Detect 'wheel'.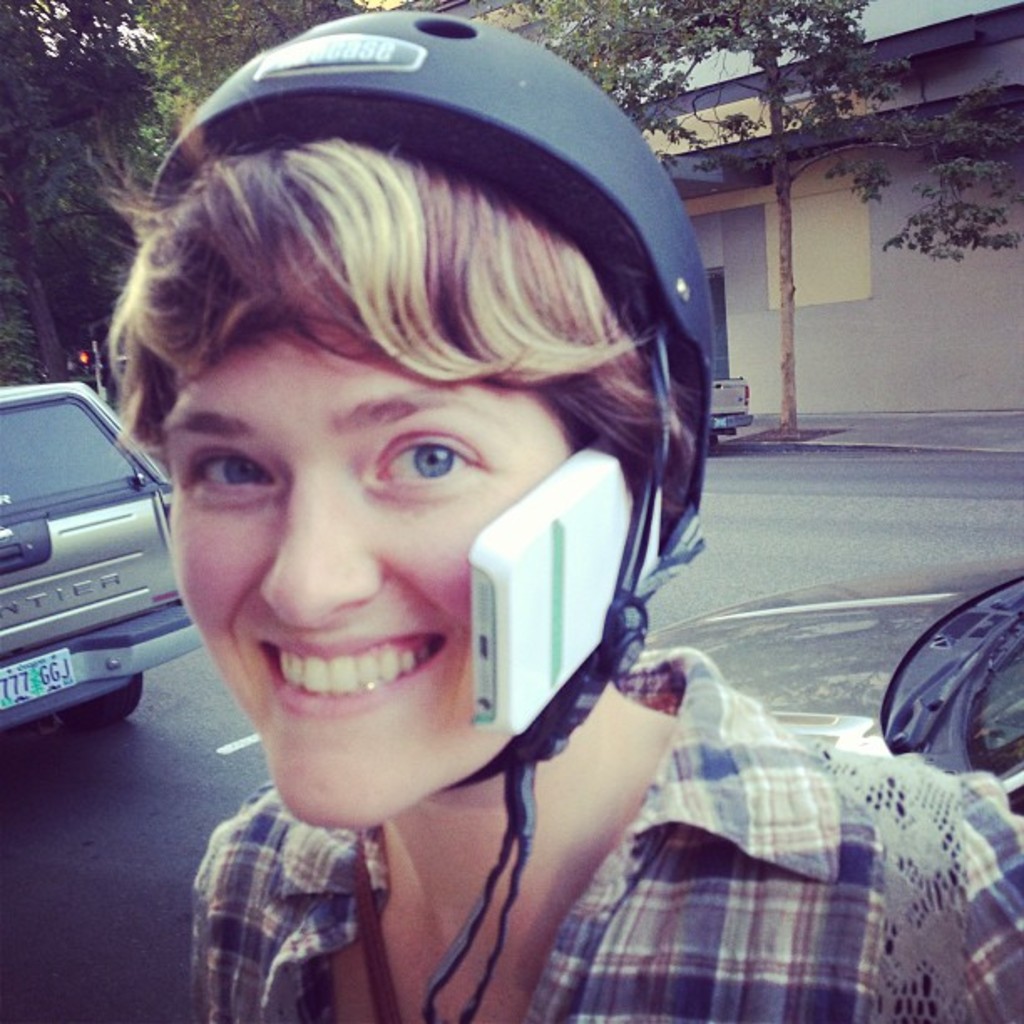
Detected at 62, 666, 141, 730.
